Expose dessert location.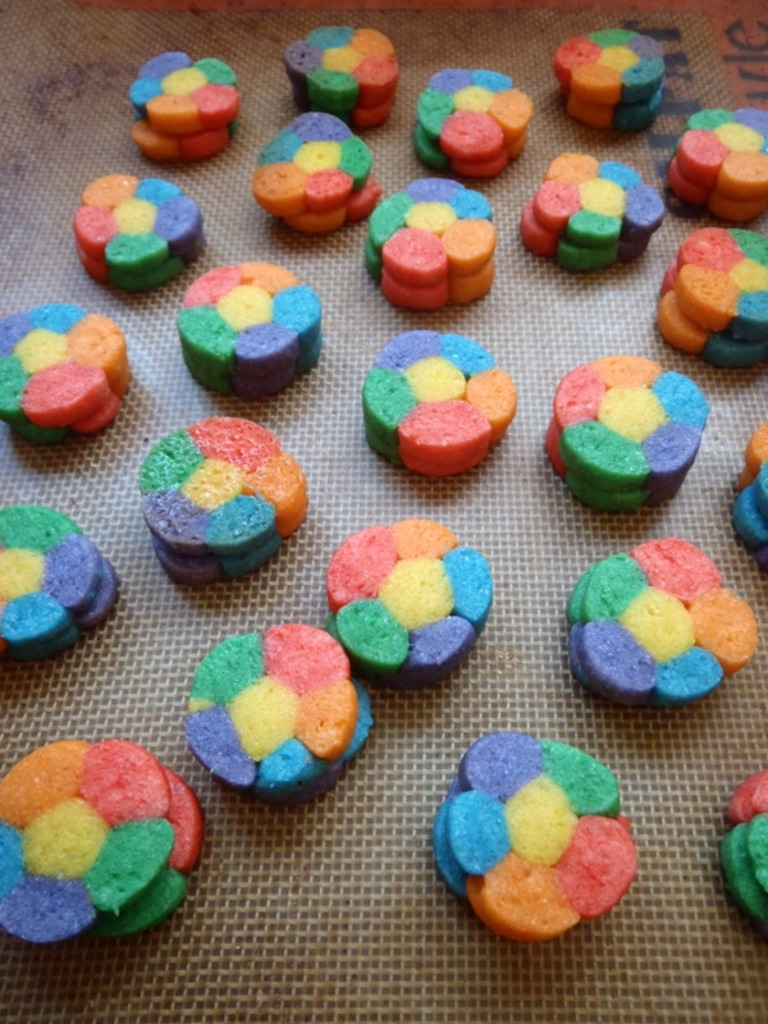
Exposed at detection(122, 402, 315, 584).
